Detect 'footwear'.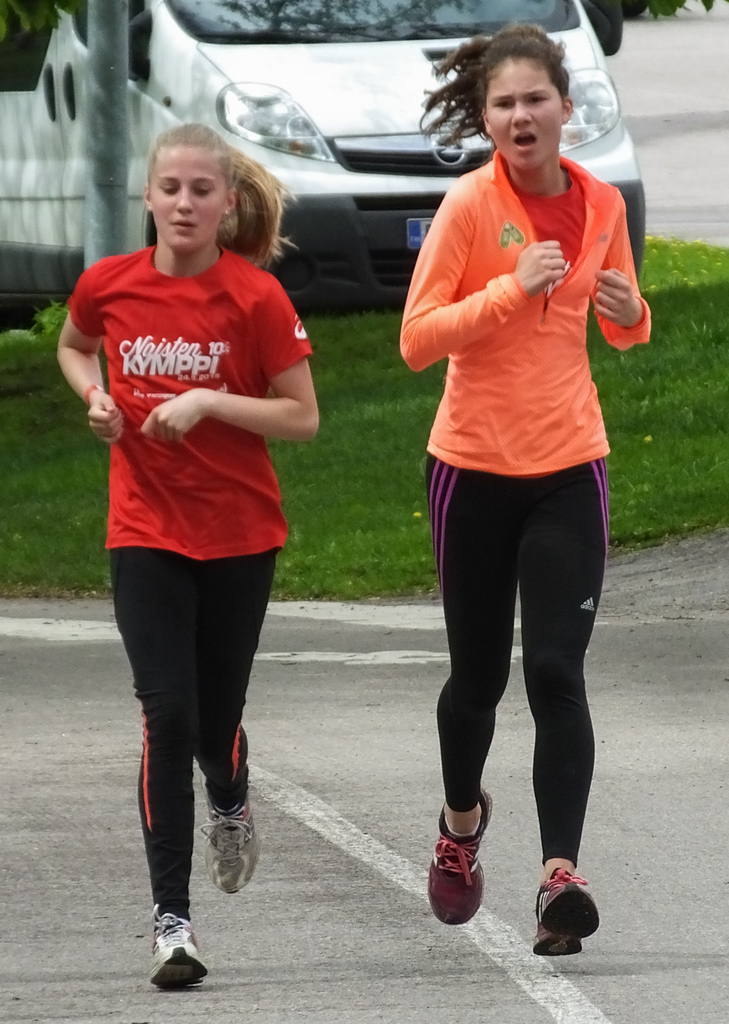
Detected at region(527, 869, 606, 953).
